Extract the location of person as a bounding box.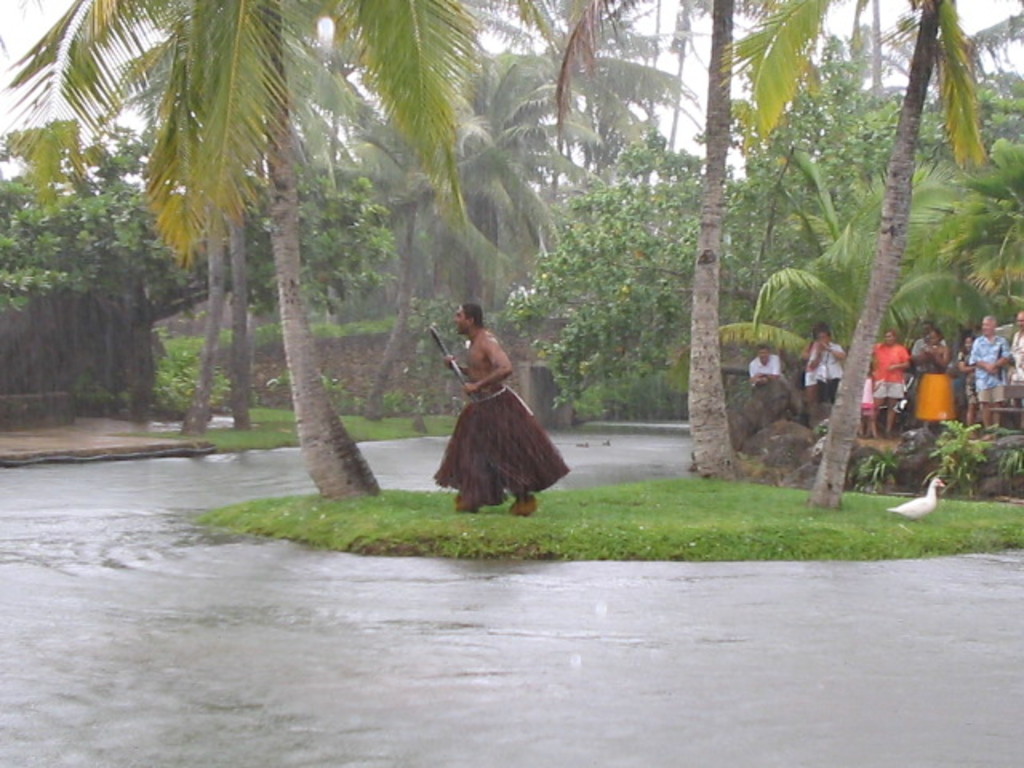
rect(954, 334, 981, 432).
